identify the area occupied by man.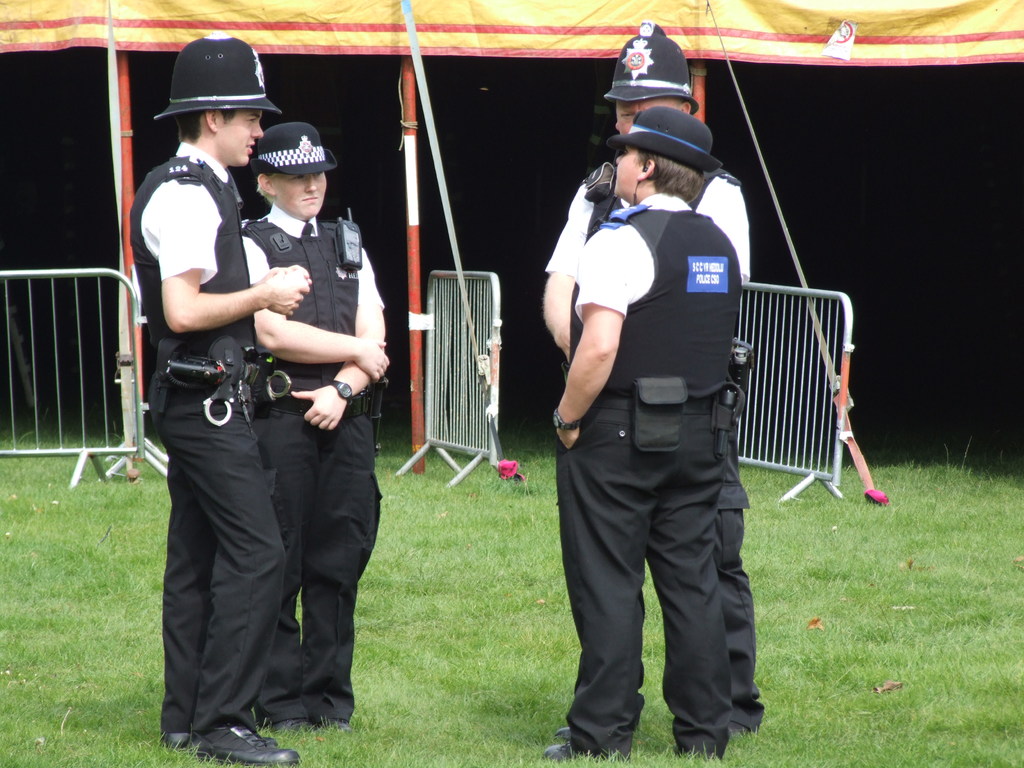
Area: select_region(540, 104, 739, 750).
